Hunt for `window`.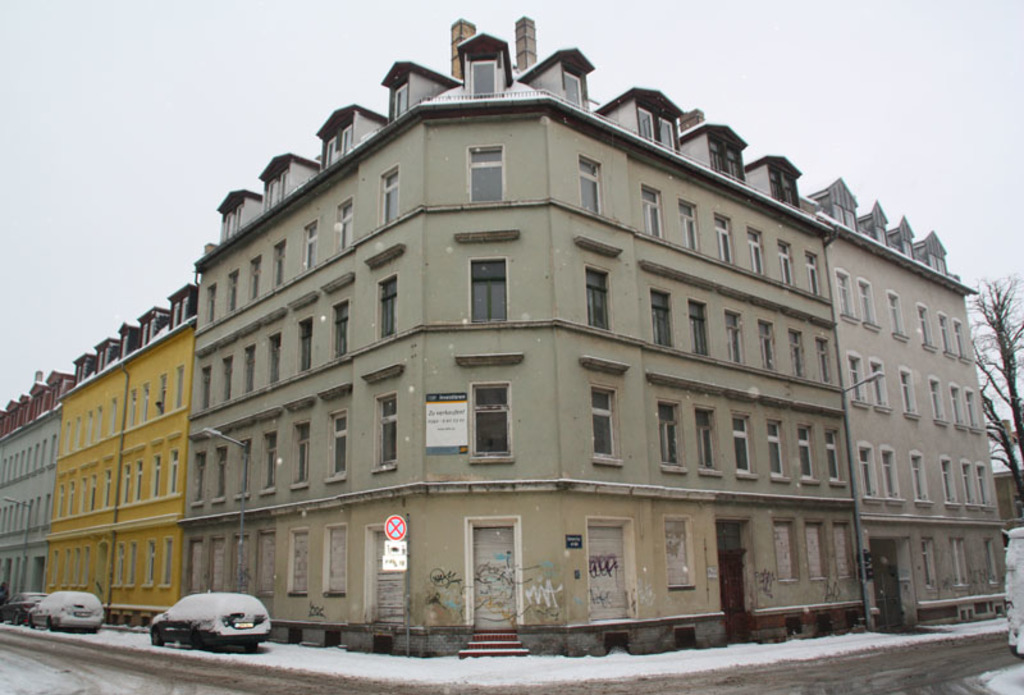
Hunted down at left=274, top=242, right=285, bottom=292.
